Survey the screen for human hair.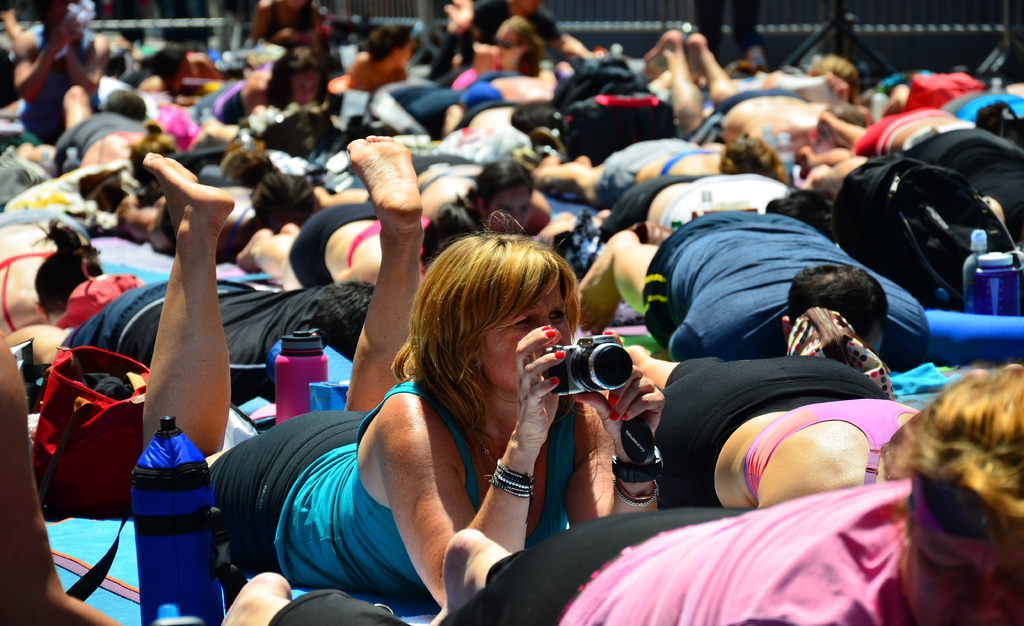
Survey found: 144, 46, 188, 79.
